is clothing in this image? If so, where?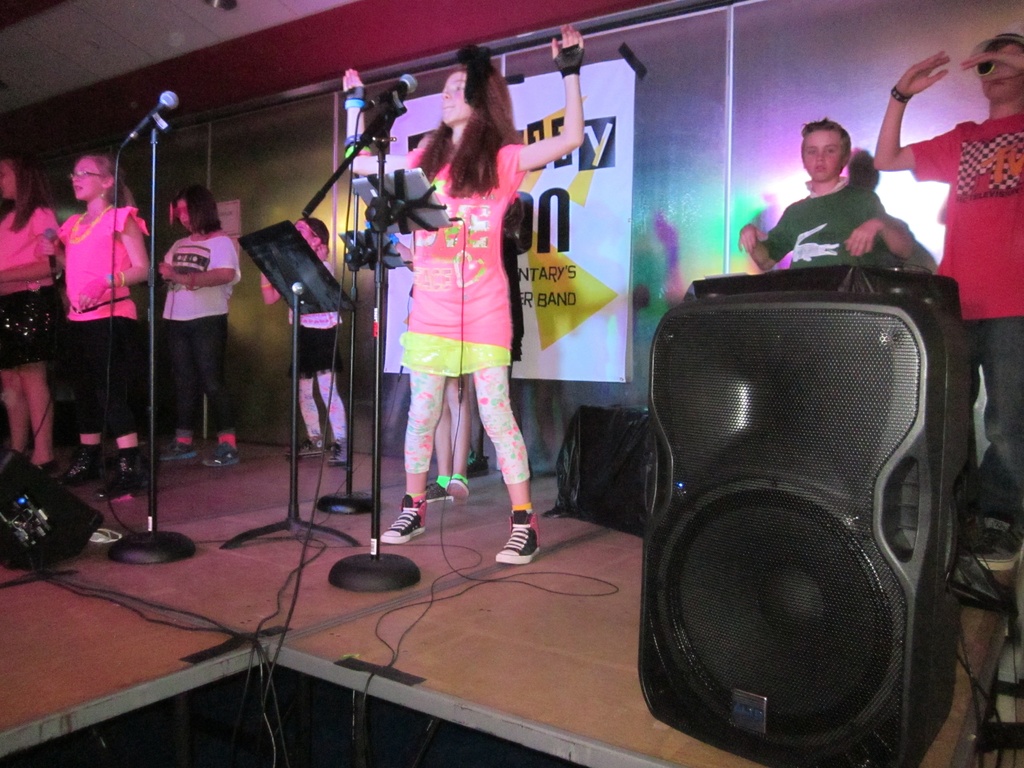
Yes, at (x1=289, y1=258, x2=355, y2=445).
